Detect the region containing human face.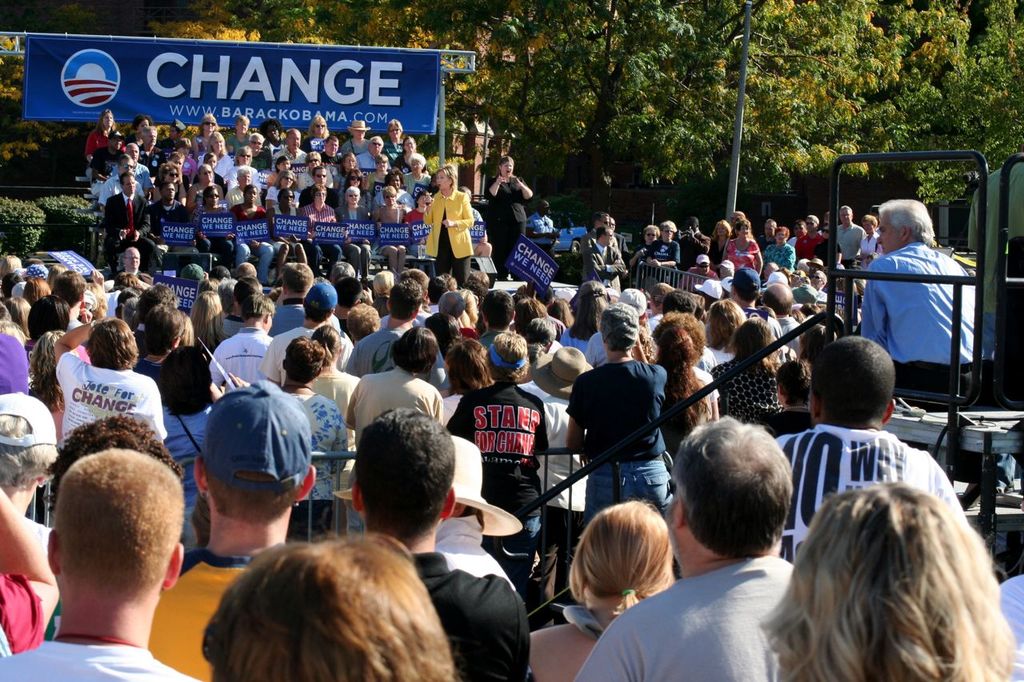
Rect(374, 158, 386, 169).
